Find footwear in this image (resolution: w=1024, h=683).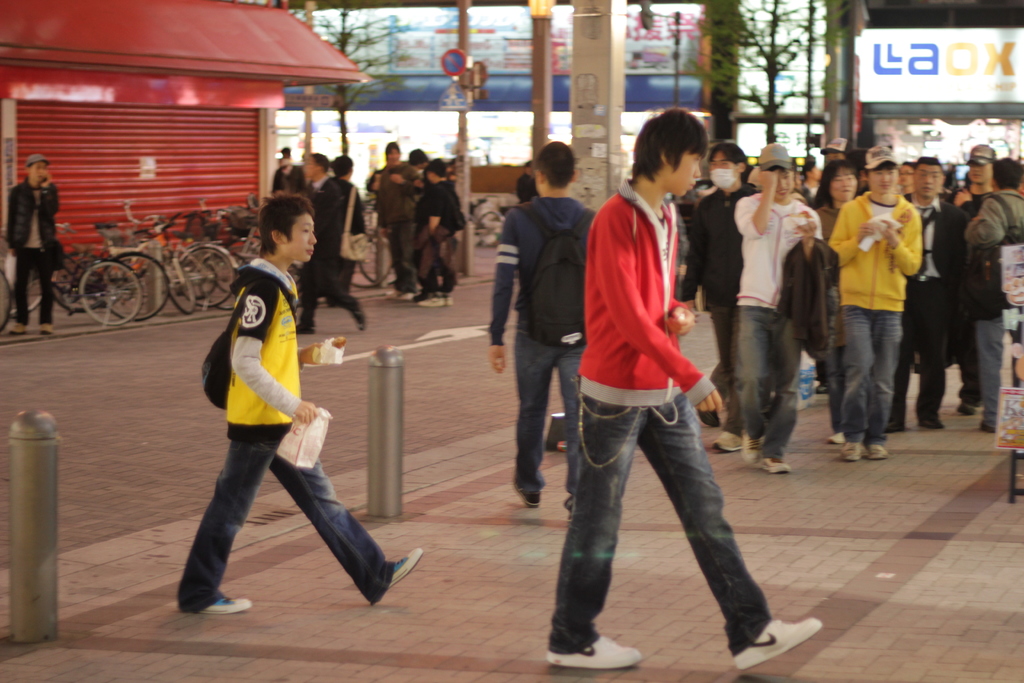
<region>955, 397, 981, 417</region>.
